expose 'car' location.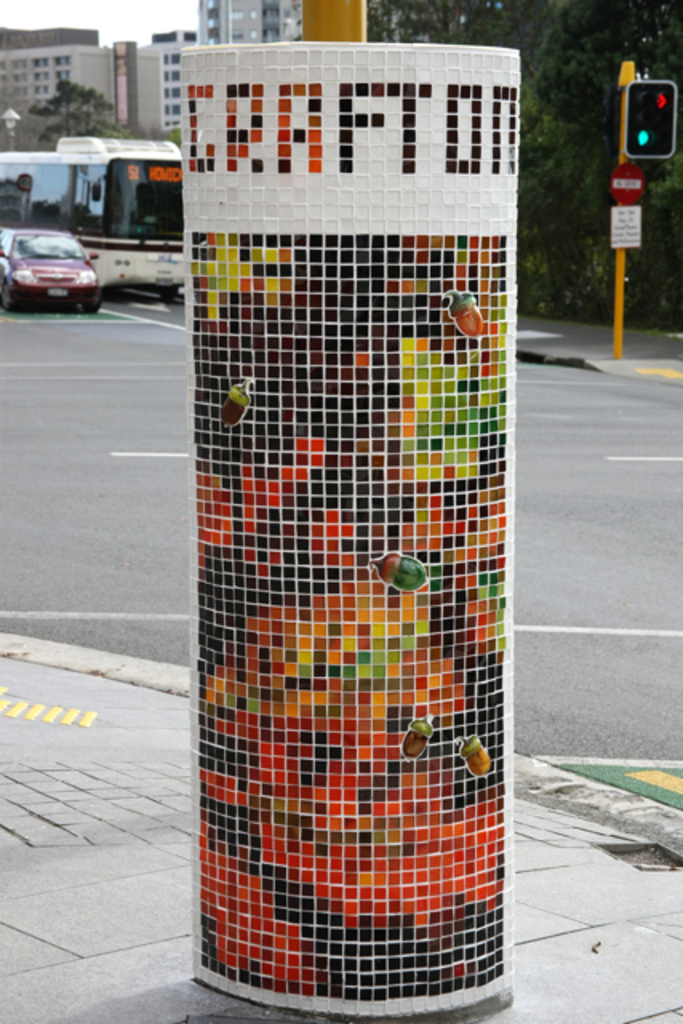
Exposed at [x1=0, y1=224, x2=104, y2=309].
